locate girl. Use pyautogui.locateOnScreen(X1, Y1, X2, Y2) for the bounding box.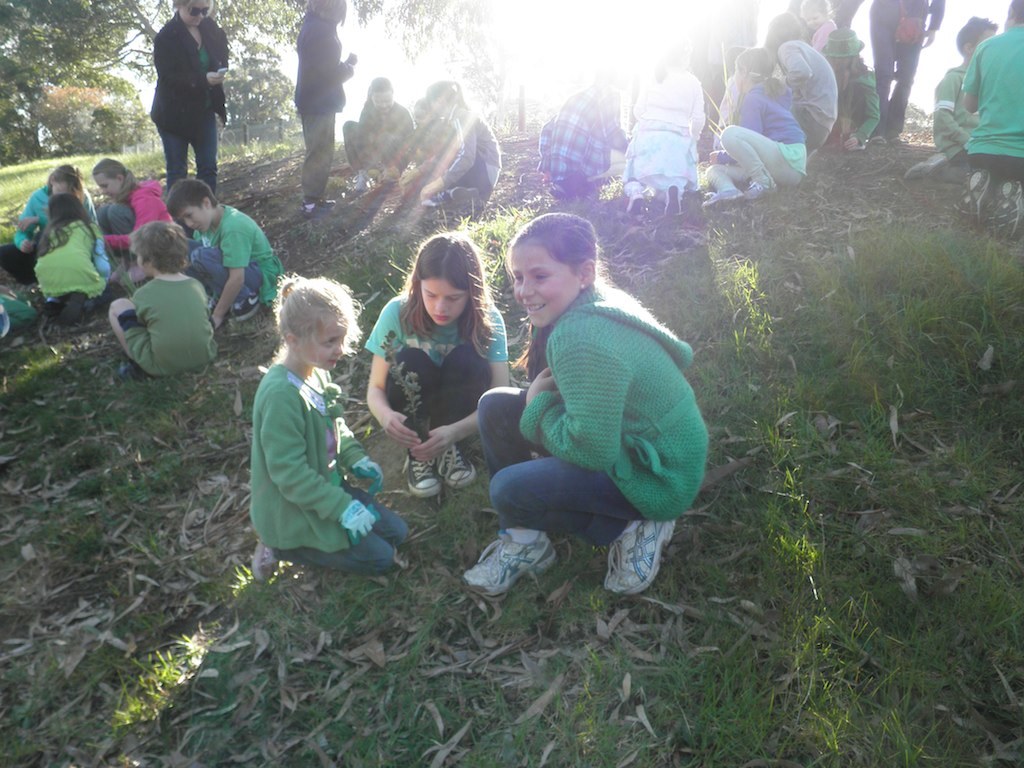
pyautogui.locateOnScreen(365, 230, 509, 497).
